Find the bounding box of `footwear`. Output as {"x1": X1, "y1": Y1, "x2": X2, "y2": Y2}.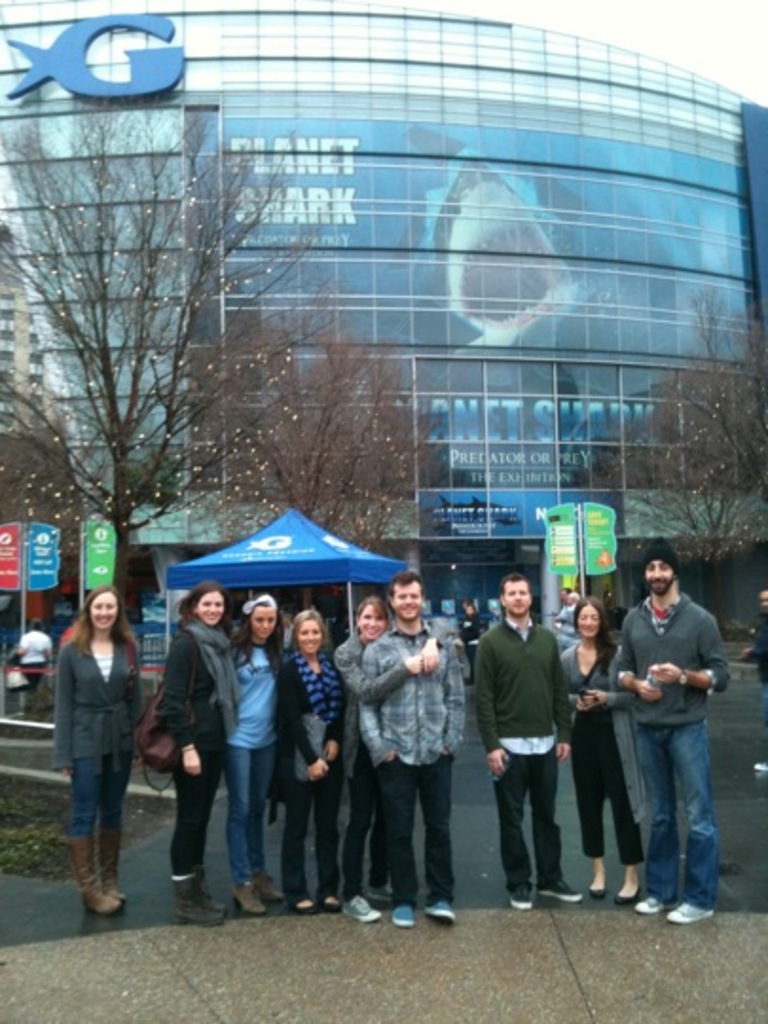
{"x1": 66, "y1": 838, "x2": 118, "y2": 914}.
